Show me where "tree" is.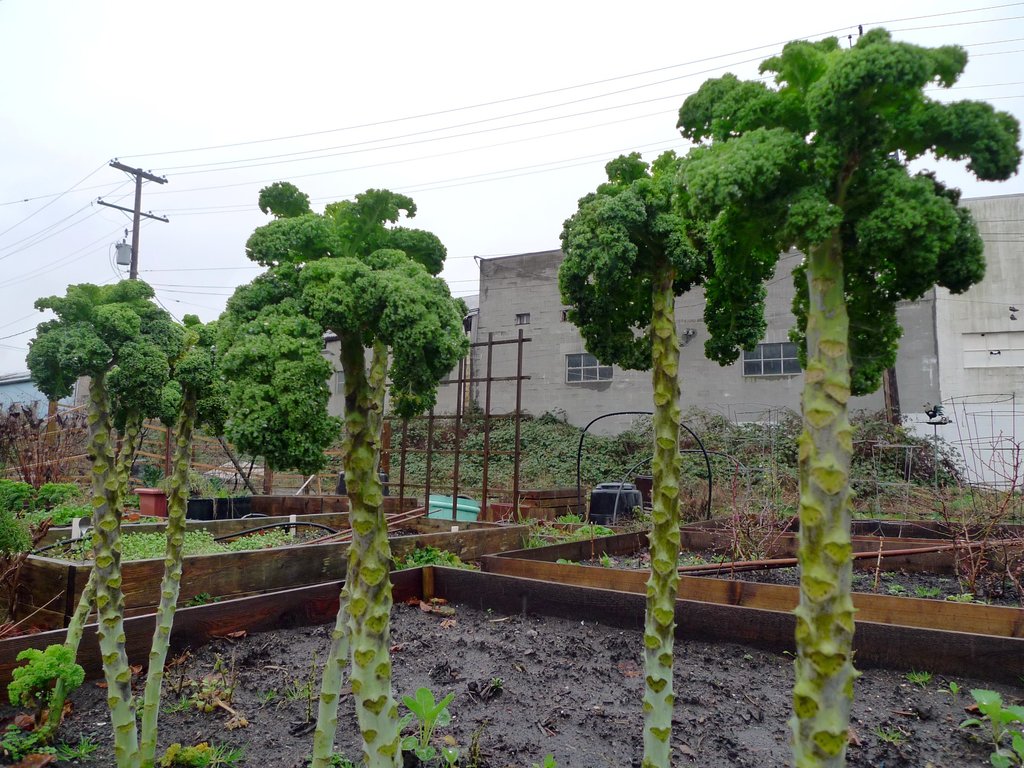
"tree" is at crop(153, 151, 481, 607).
